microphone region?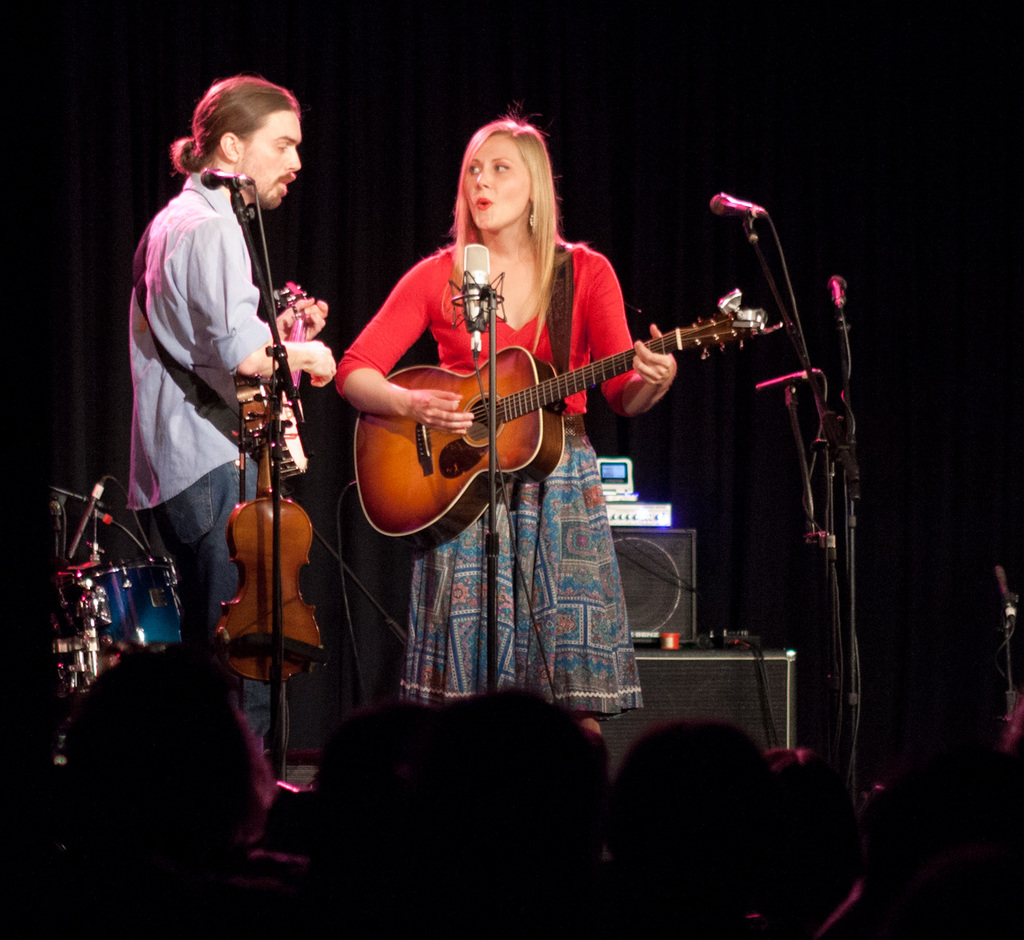
BBox(701, 187, 762, 232)
